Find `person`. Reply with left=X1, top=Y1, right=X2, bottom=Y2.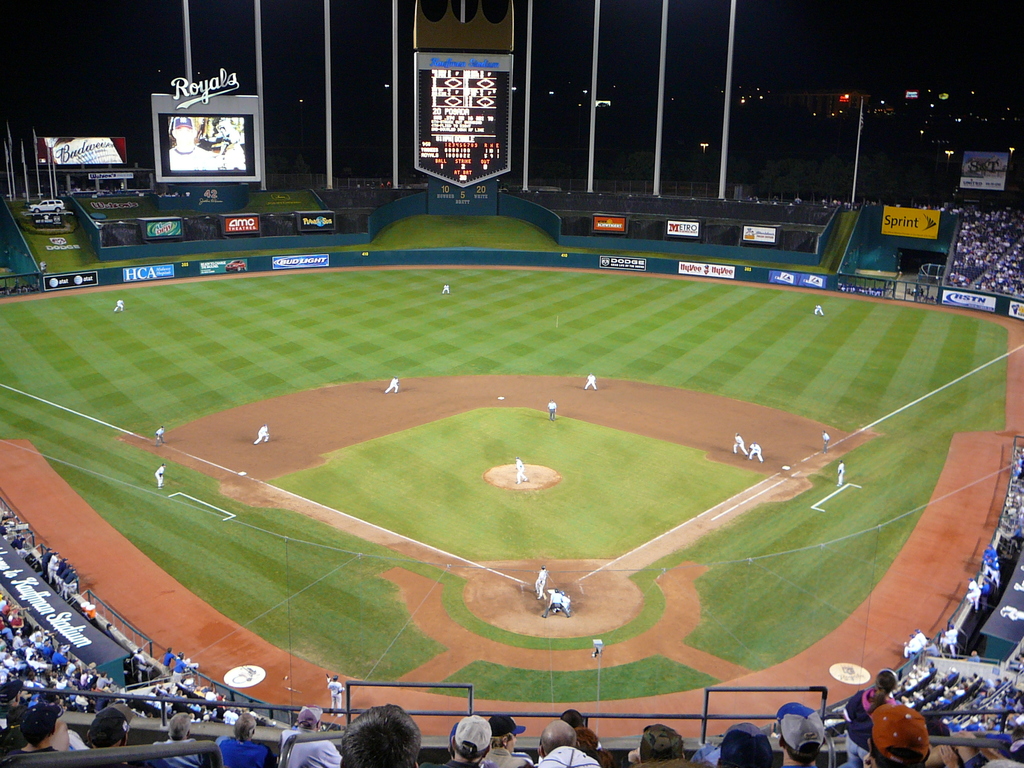
left=537, top=717, right=595, bottom=767.
